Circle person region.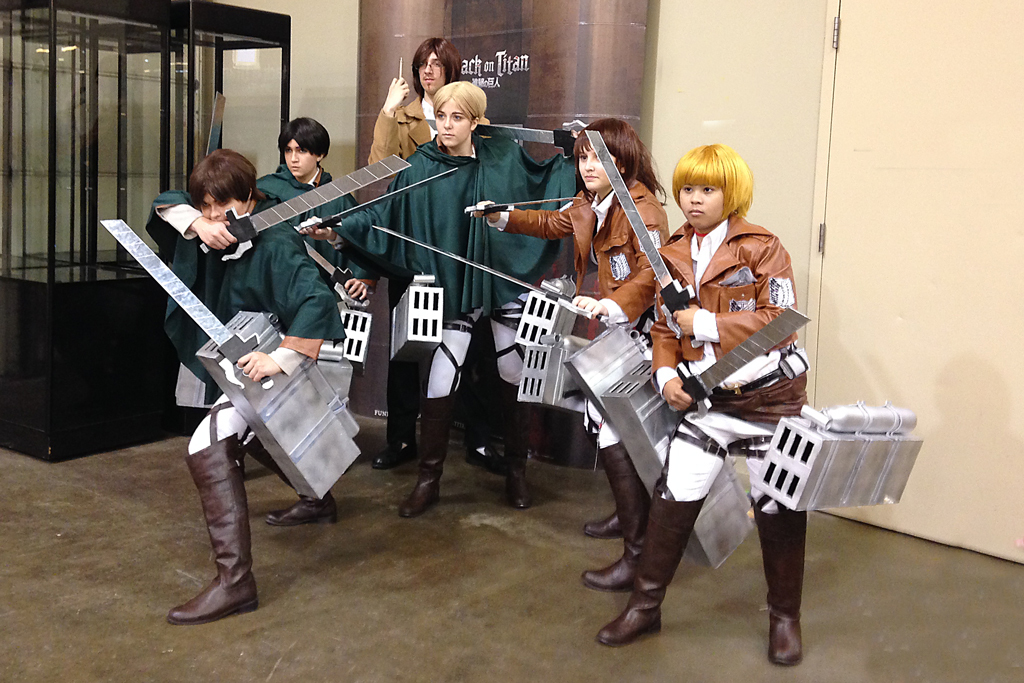
Region: box(292, 78, 593, 522).
